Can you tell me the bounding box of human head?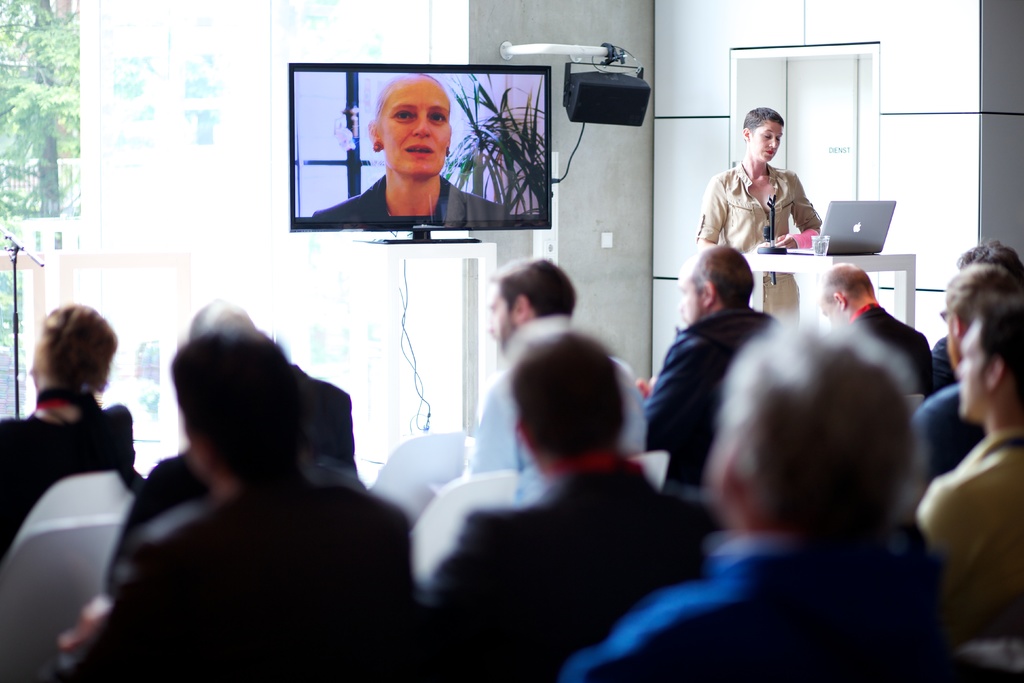
<region>189, 300, 260, 344</region>.
